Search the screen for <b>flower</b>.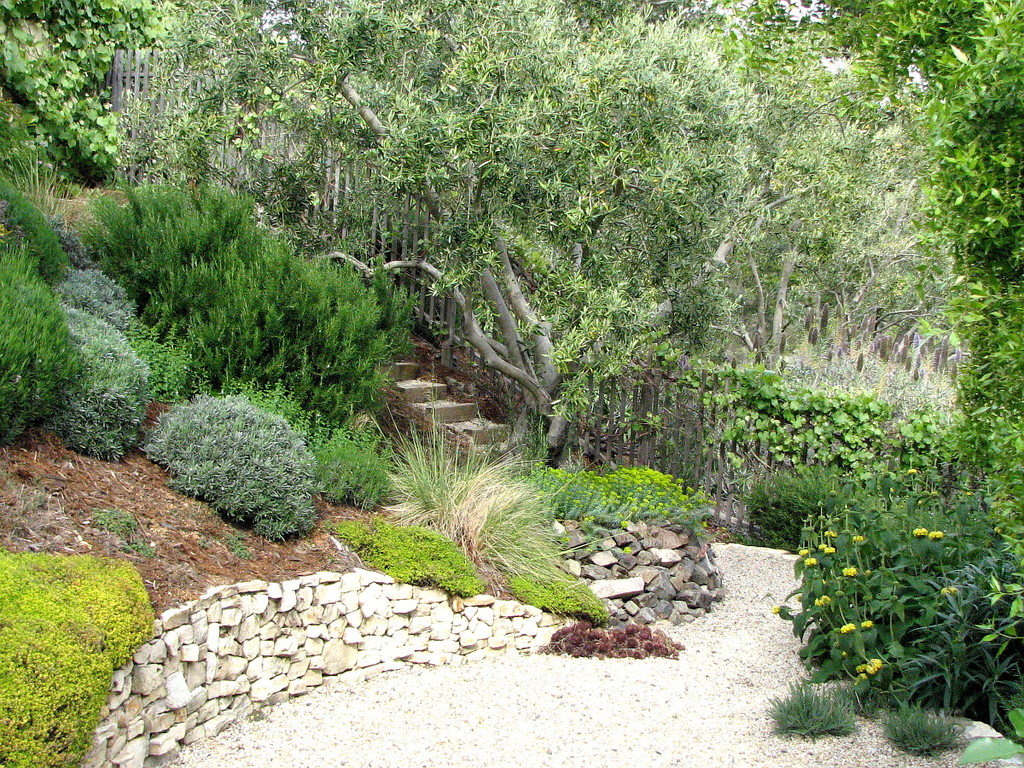
Found at rect(774, 596, 788, 613).
